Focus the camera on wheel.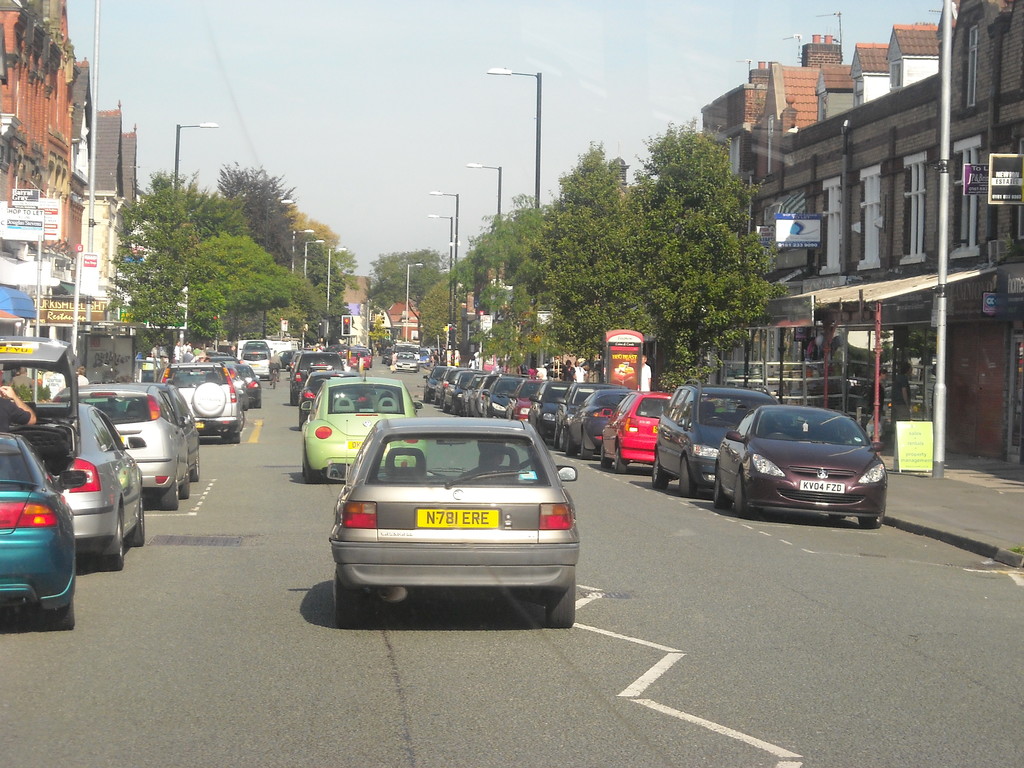
Focus region: {"x1": 160, "y1": 470, "x2": 177, "y2": 509}.
